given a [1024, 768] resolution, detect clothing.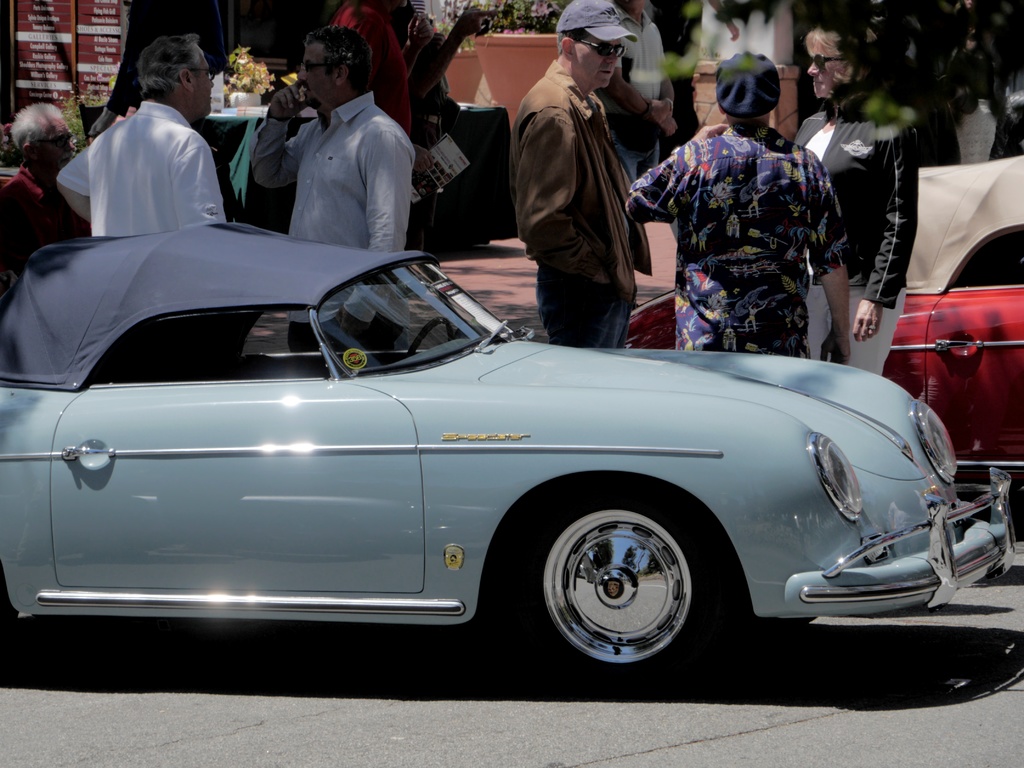
505:49:657:297.
